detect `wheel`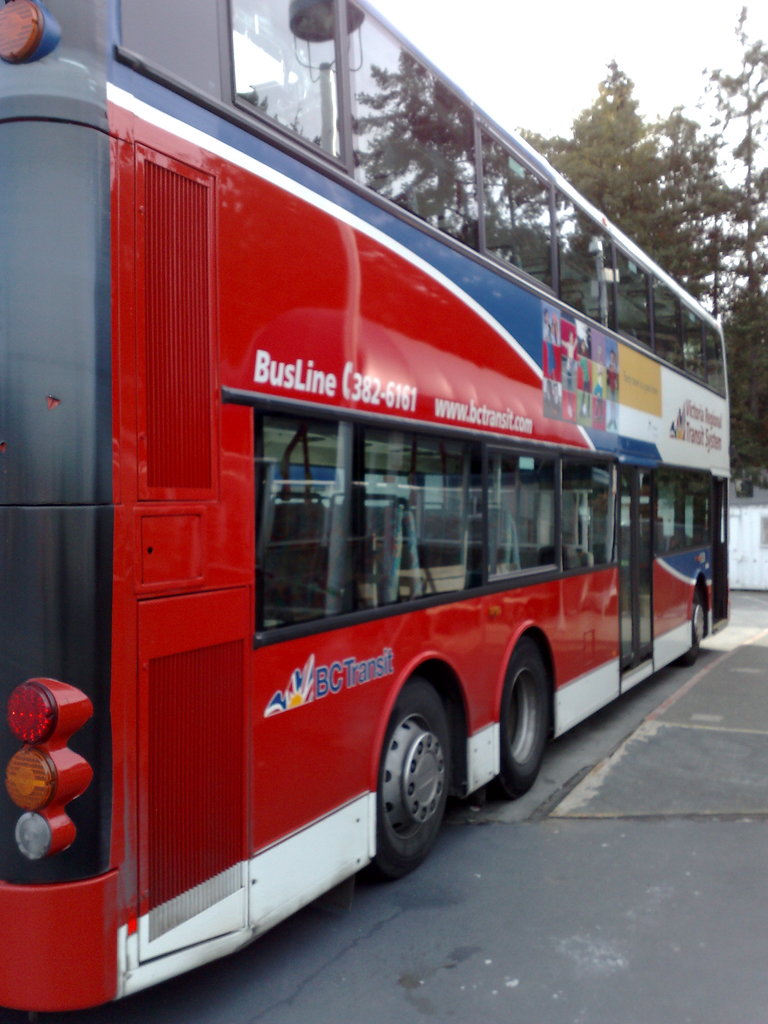
x1=499 y1=633 x2=557 y2=799
